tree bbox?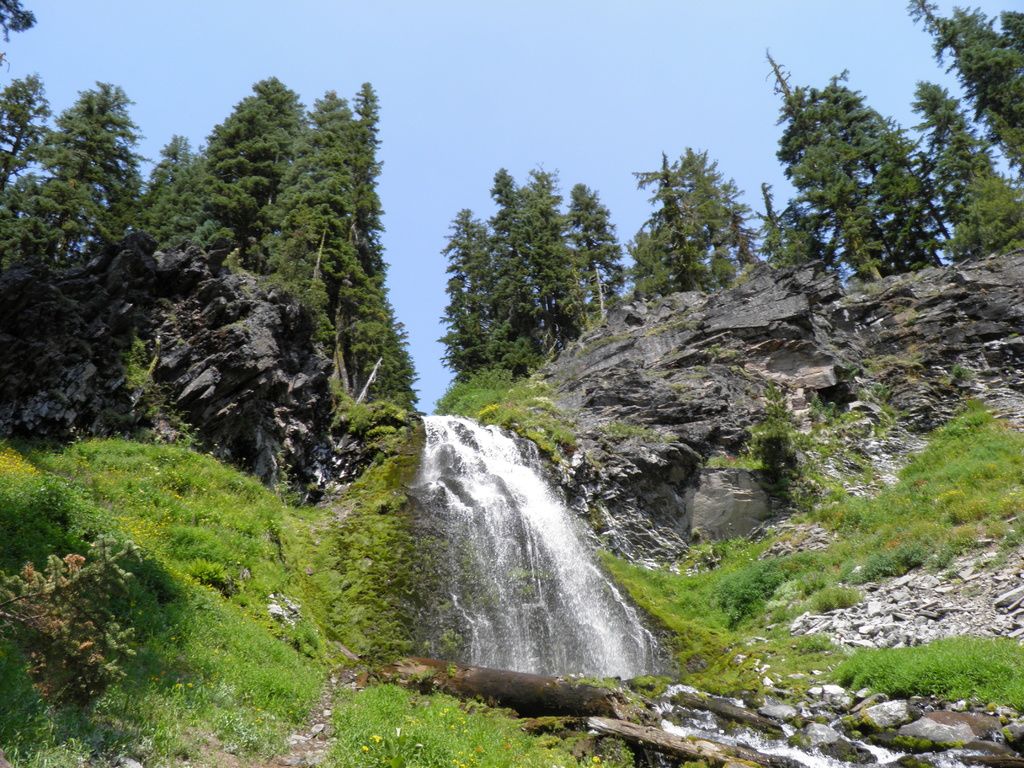
137 68 435 415
